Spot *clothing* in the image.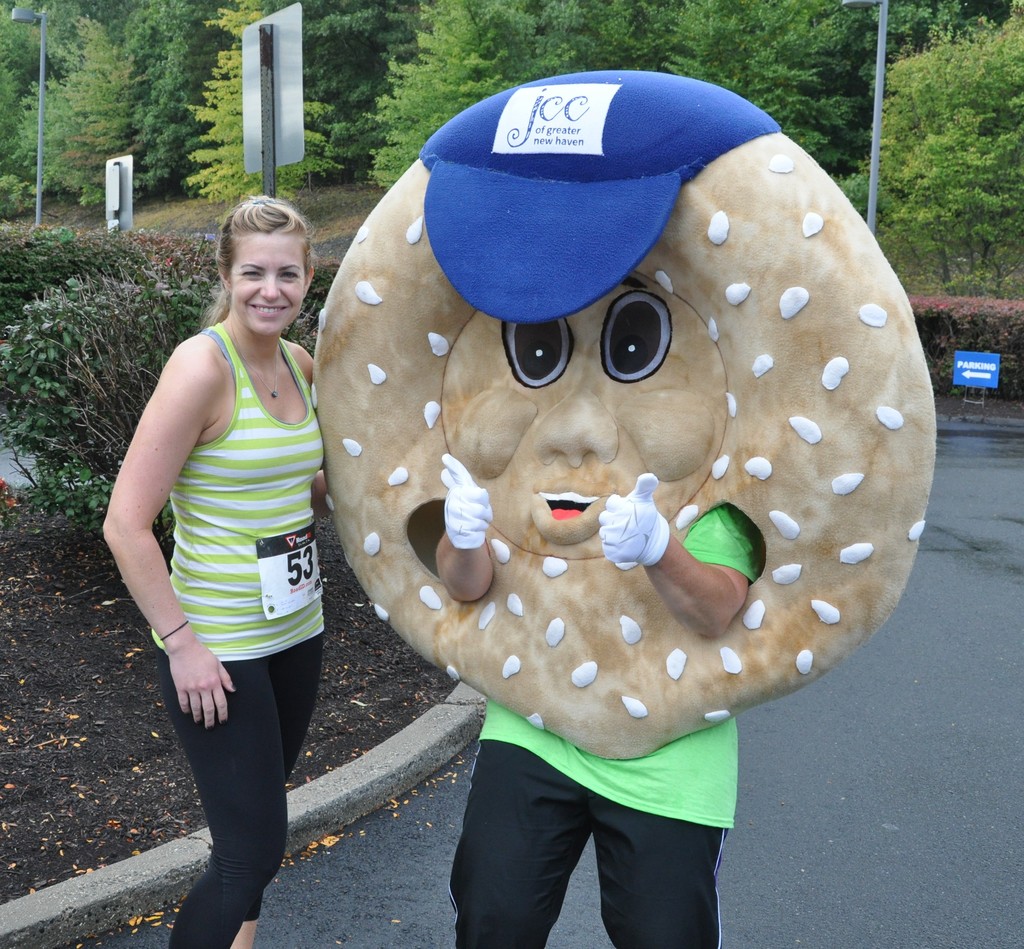
*clothing* found at 142/319/329/948.
